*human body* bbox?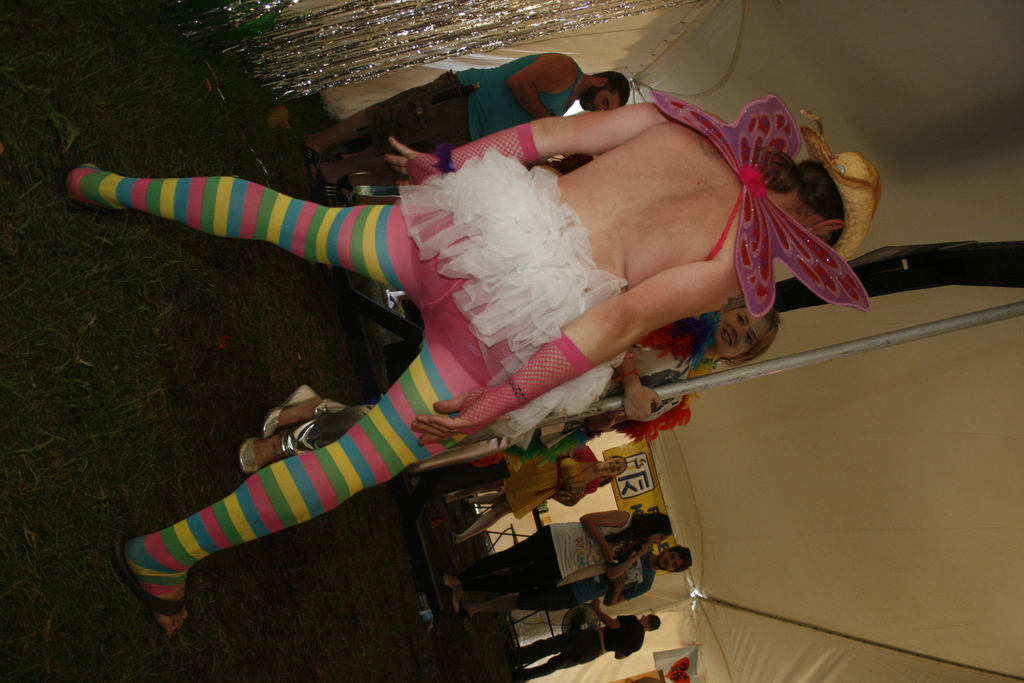
<box>243,306,774,475</box>
